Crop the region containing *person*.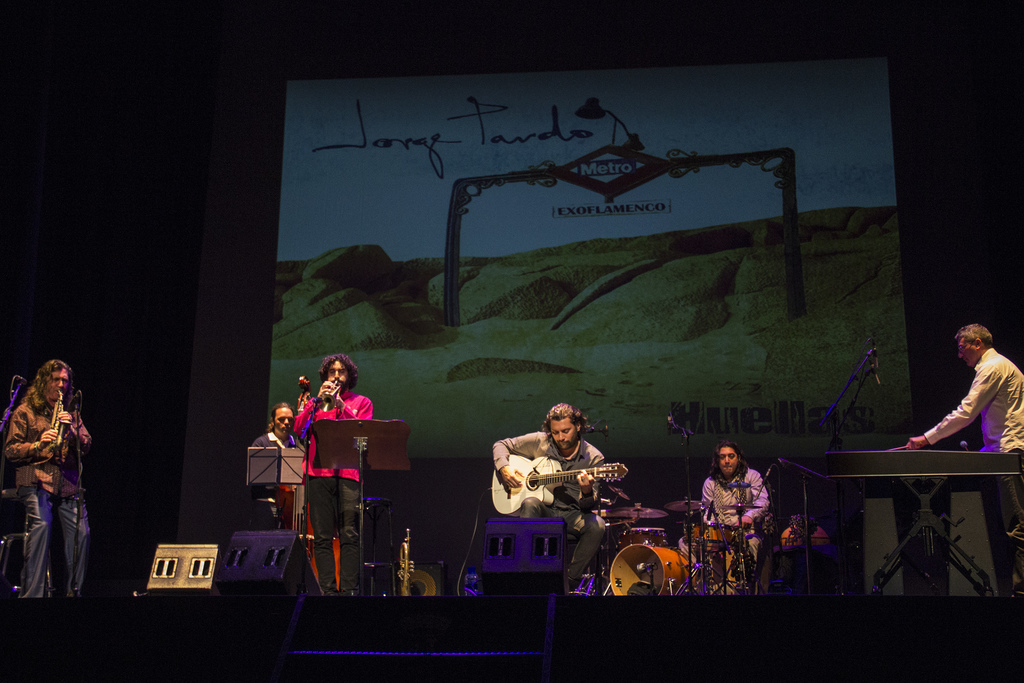
Crop region: bbox=[485, 396, 614, 604].
